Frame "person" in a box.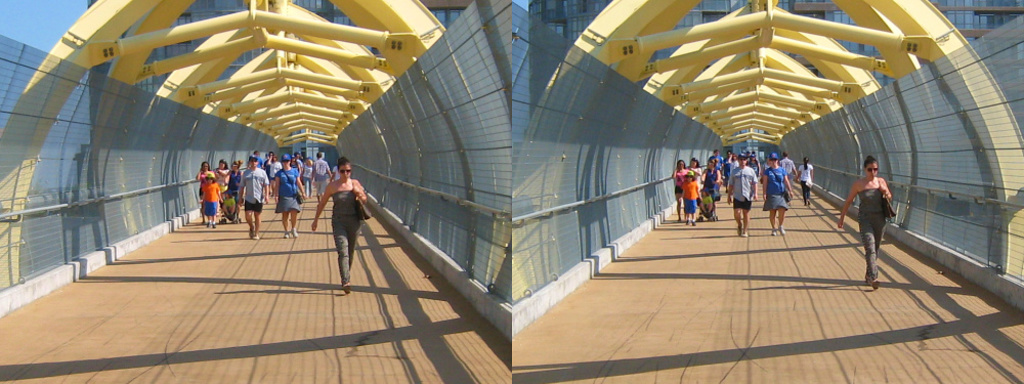
<box>199,146,334,233</box>.
